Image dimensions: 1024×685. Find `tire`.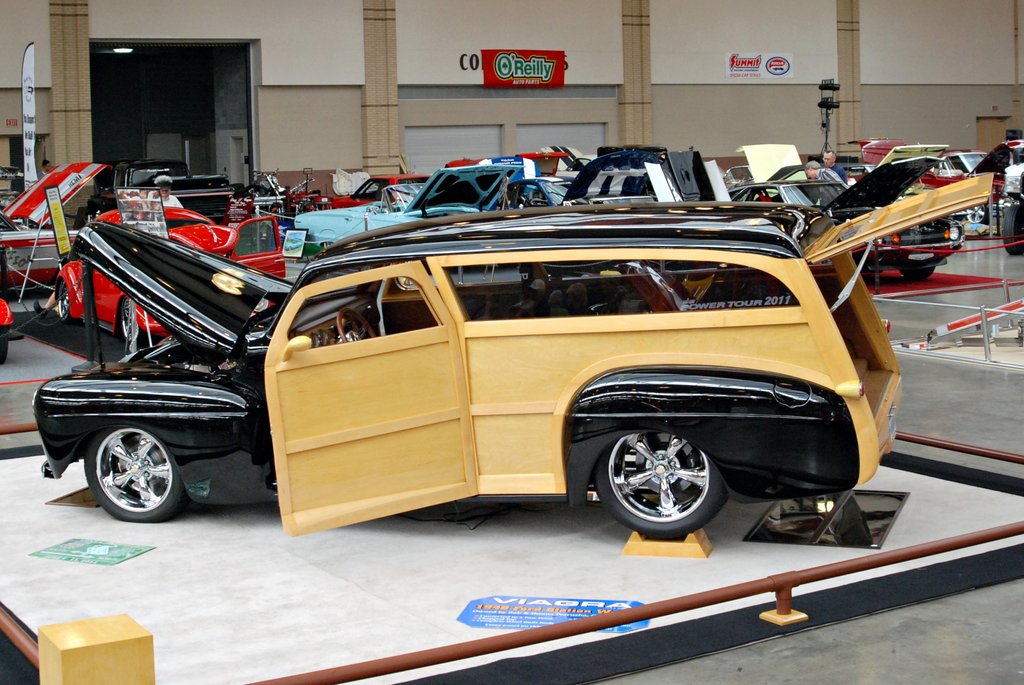
(left=999, top=206, right=1023, bottom=254).
